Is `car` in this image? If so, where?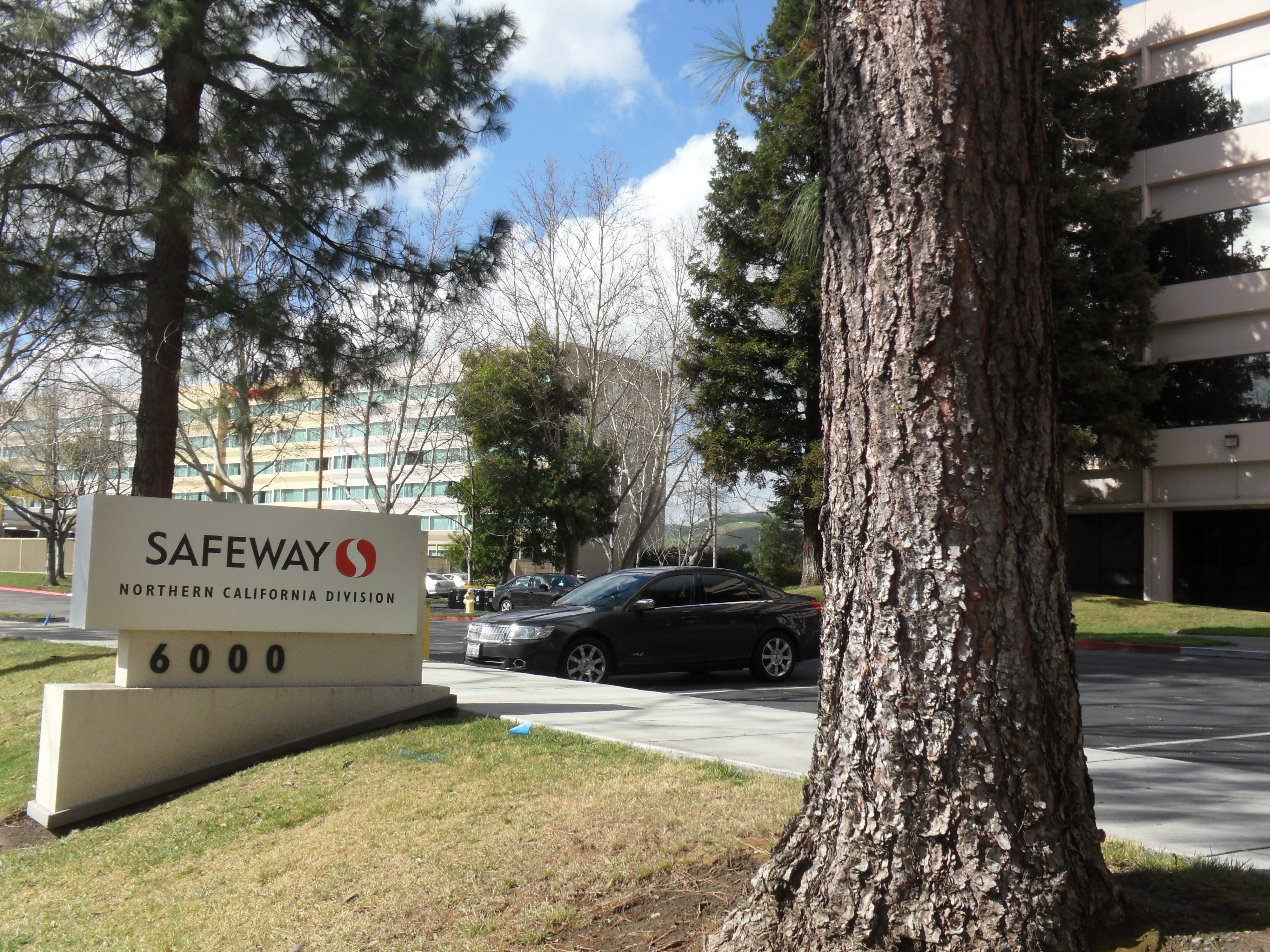
Yes, at 156, 181, 185, 195.
